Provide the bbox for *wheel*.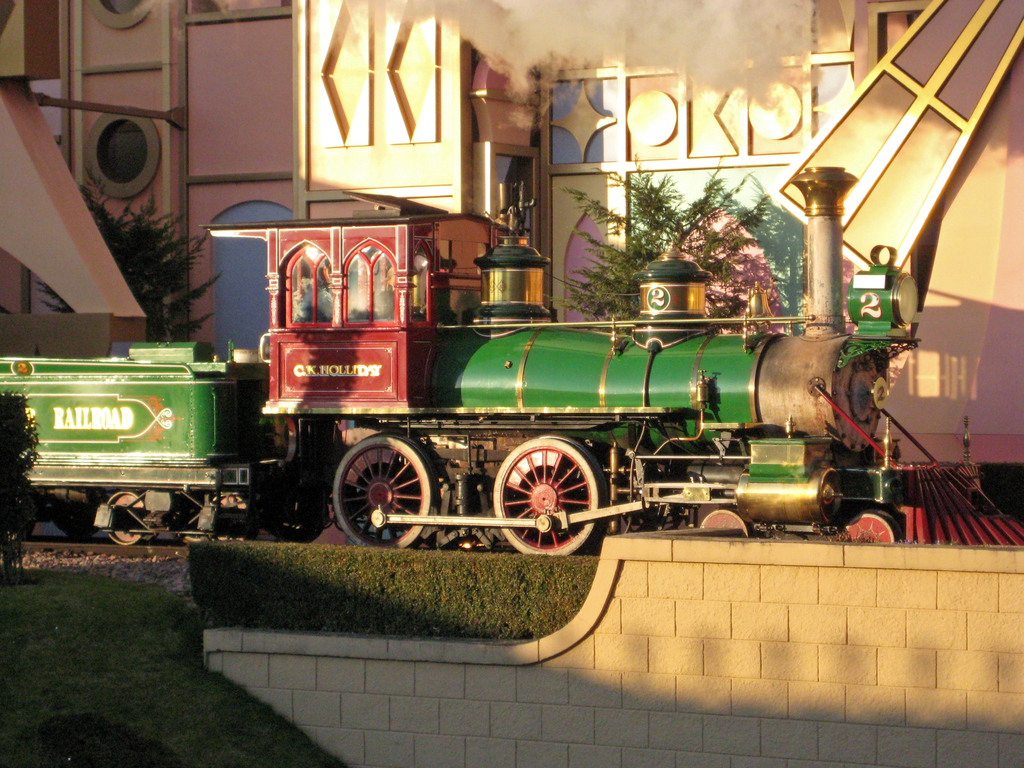
x1=489, y1=434, x2=608, y2=558.
